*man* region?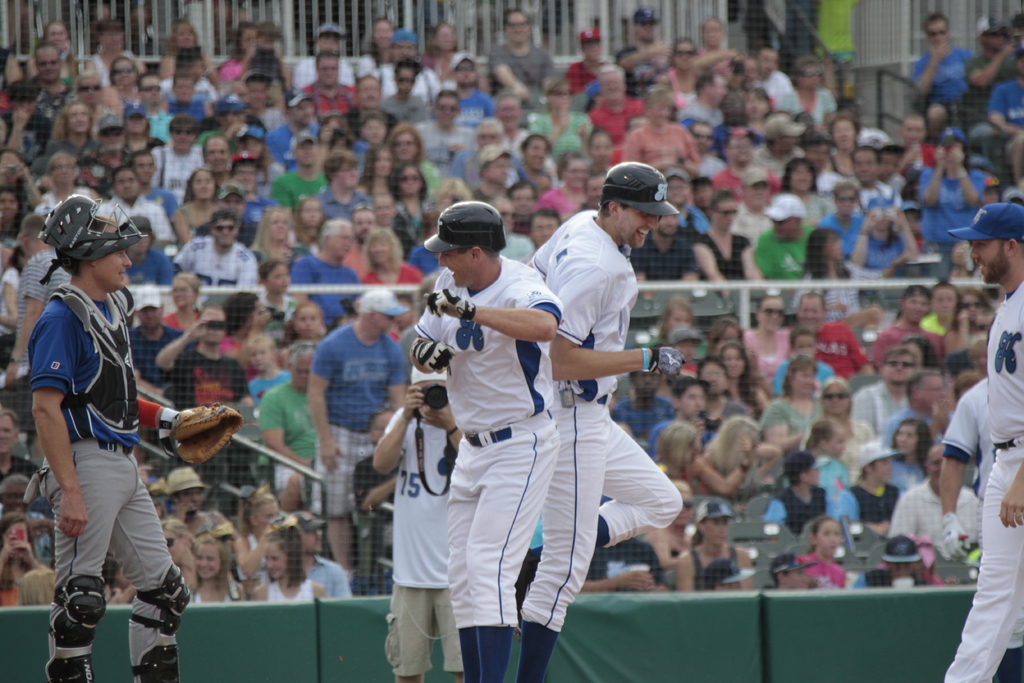
{"left": 847, "top": 352, "right": 925, "bottom": 433}
